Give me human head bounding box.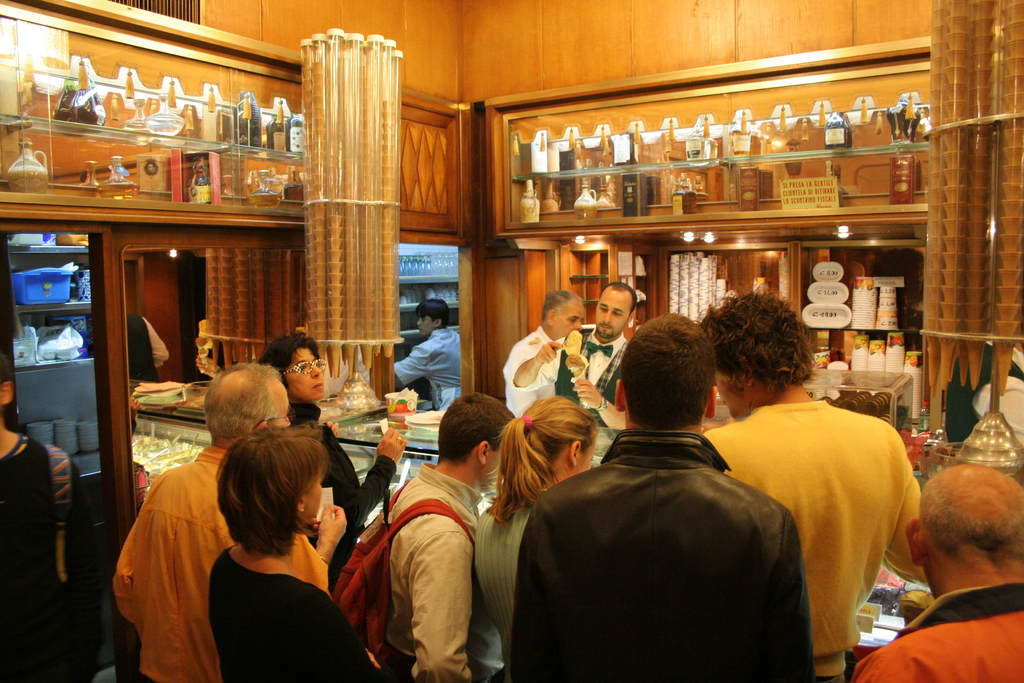
220/421/333/551.
